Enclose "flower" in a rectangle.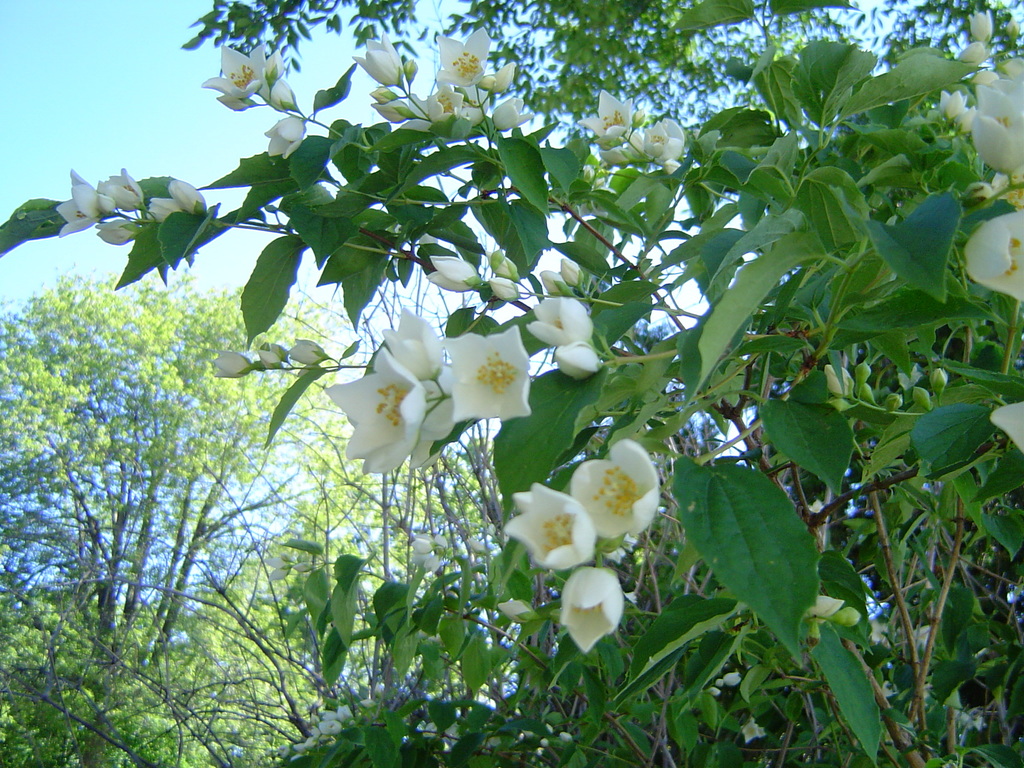
select_region(868, 618, 897, 647).
